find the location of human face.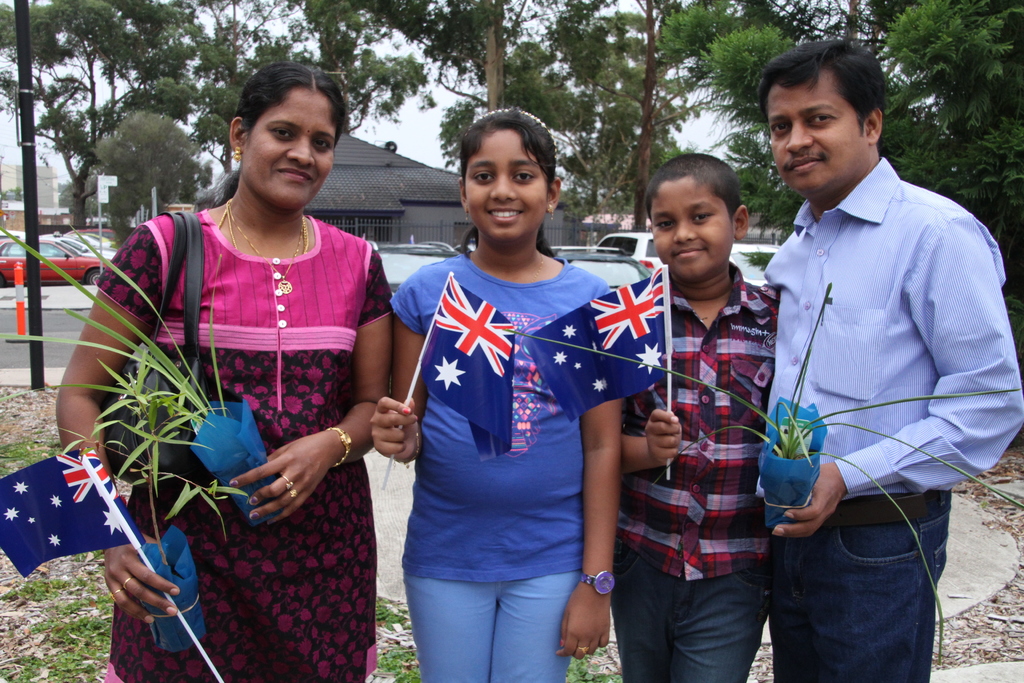
Location: <bbox>769, 79, 865, 191</bbox>.
